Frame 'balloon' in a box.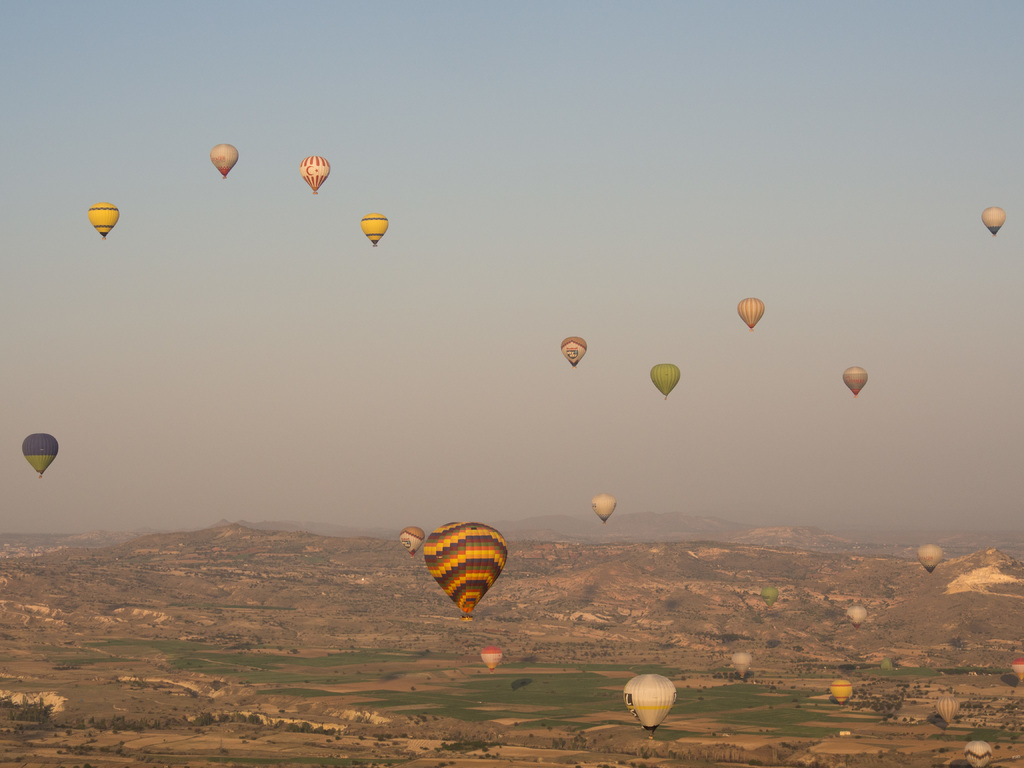
(x1=762, y1=586, x2=779, y2=607).
